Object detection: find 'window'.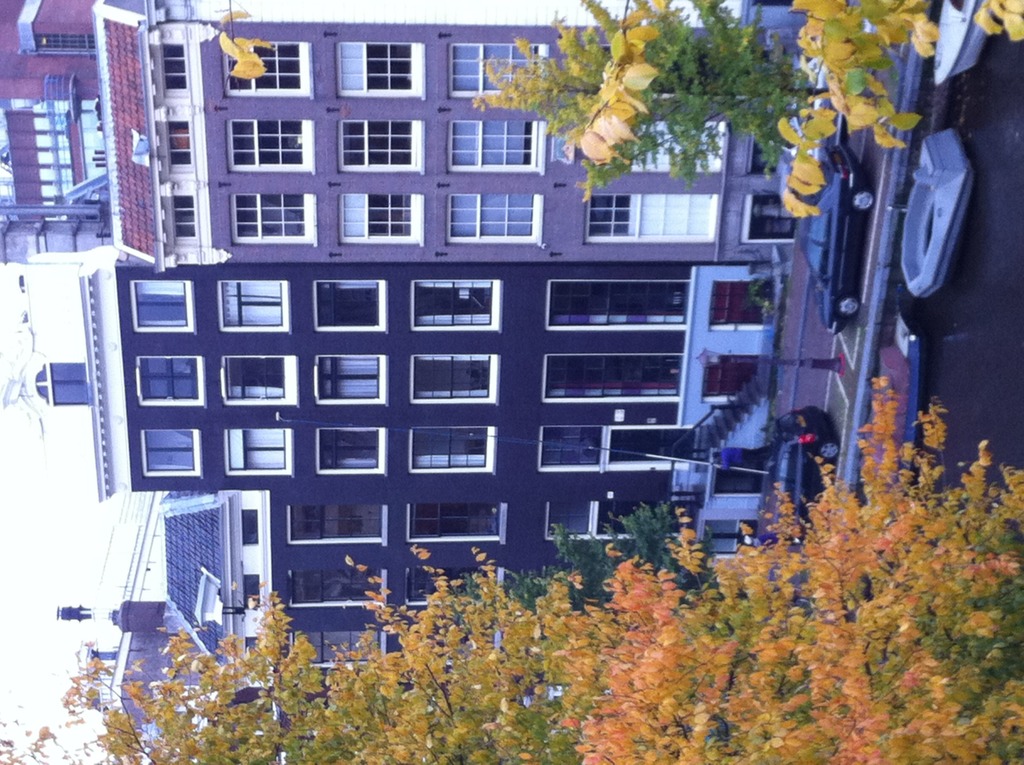
172:193:199:243.
